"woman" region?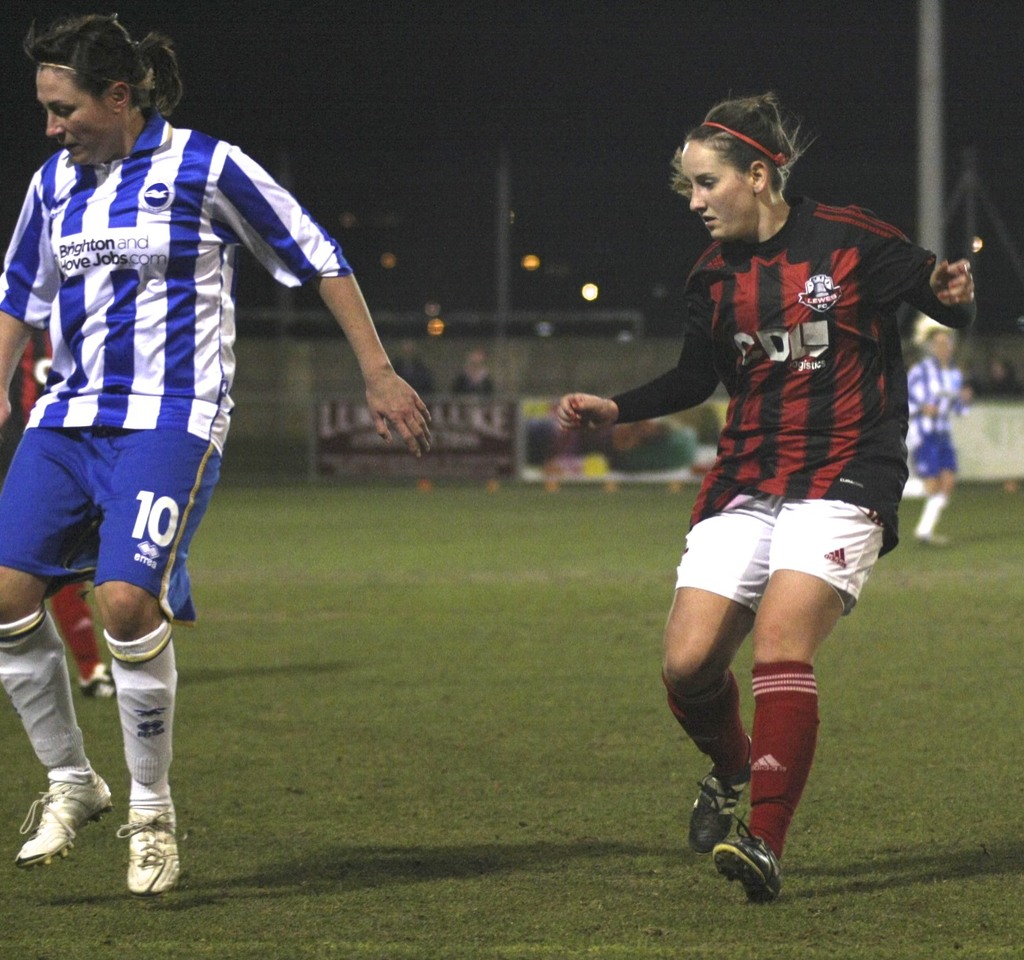
904/317/972/536
